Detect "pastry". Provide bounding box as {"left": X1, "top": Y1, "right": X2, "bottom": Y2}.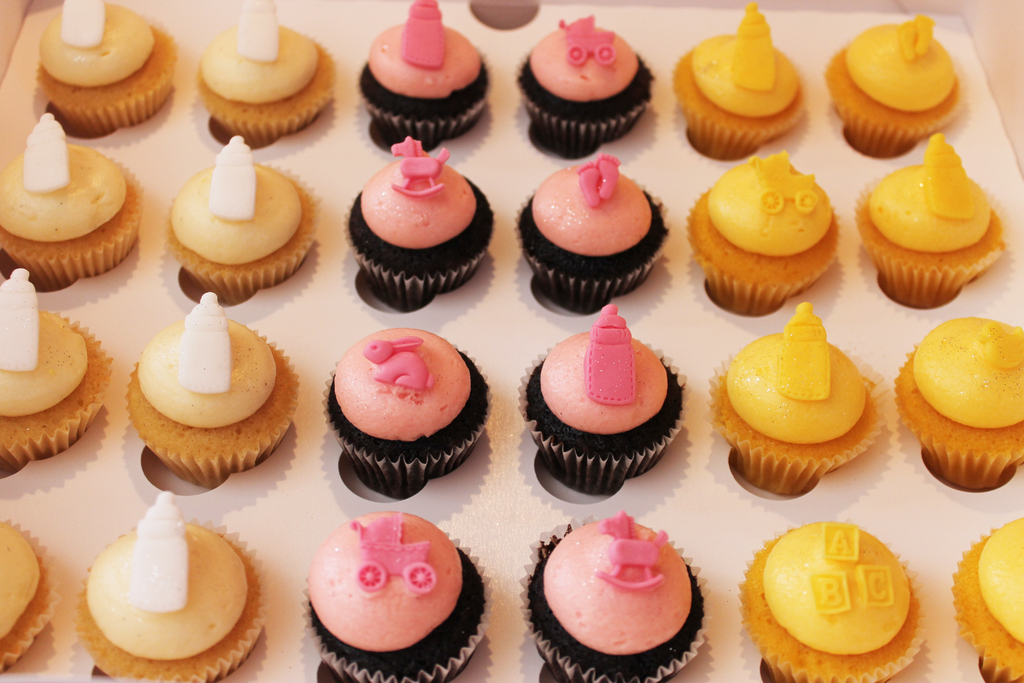
{"left": 516, "top": 151, "right": 668, "bottom": 306}.
